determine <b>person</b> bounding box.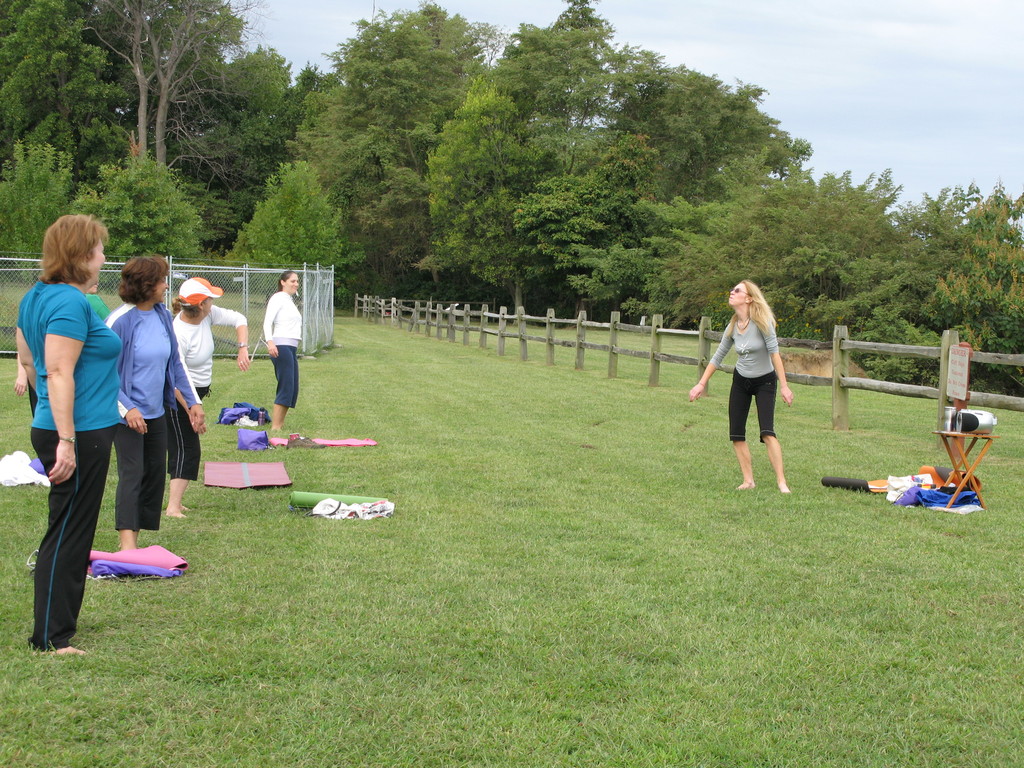
Determined: locate(7, 208, 129, 669).
